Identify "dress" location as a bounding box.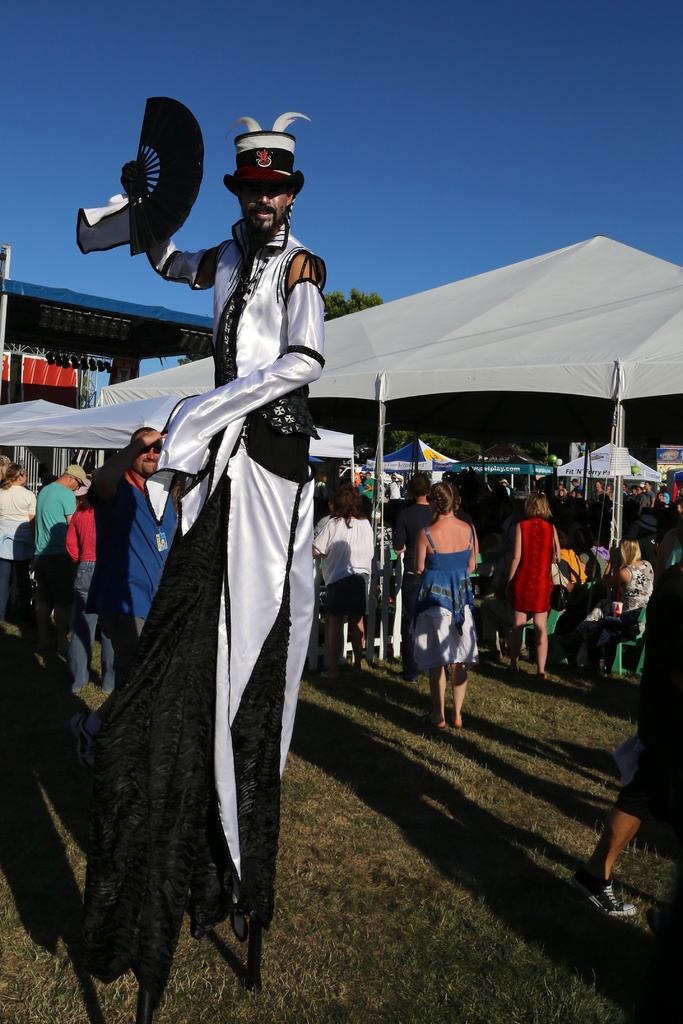
407 527 481 678.
